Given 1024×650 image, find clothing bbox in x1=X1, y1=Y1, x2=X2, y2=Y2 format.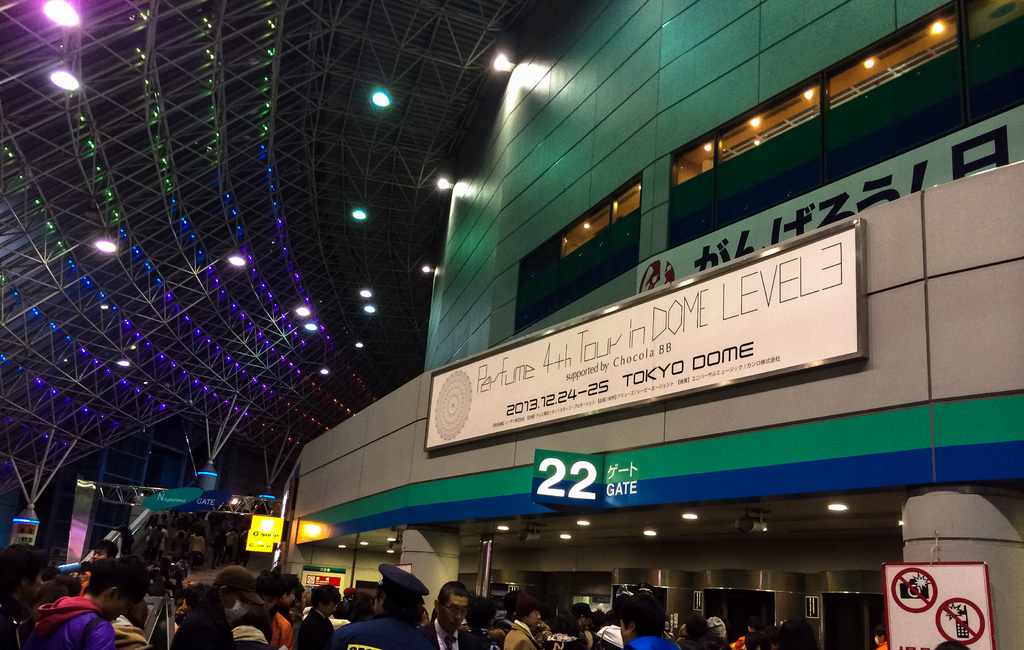
x1=272, y1=606, x2=296, y2=645.
